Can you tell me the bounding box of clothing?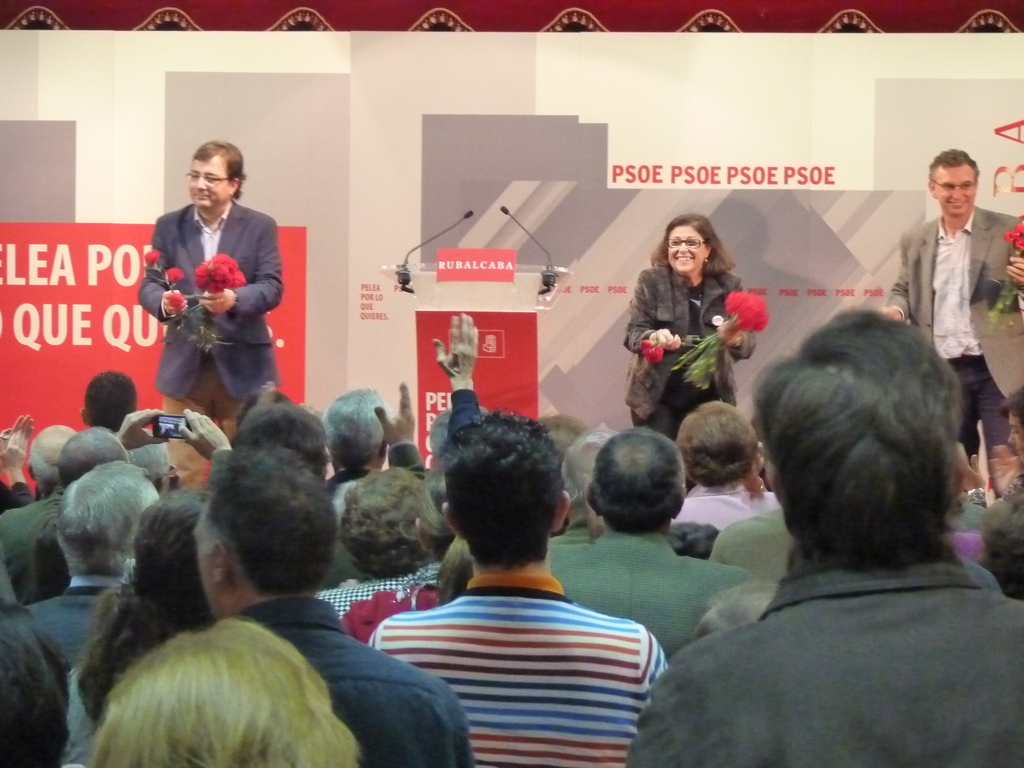
[619,265,756,461].
